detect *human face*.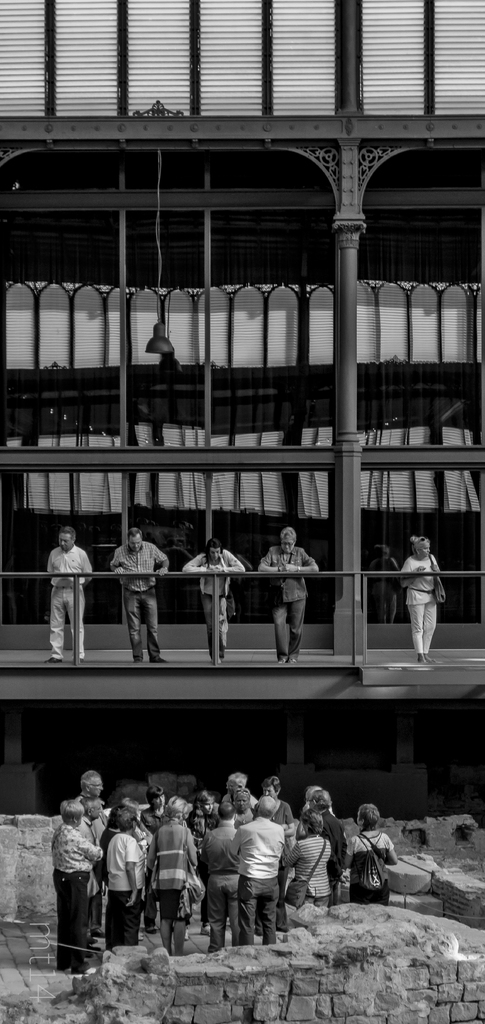
Detected at x1=279 y1=535 x2=295 y2=552.
